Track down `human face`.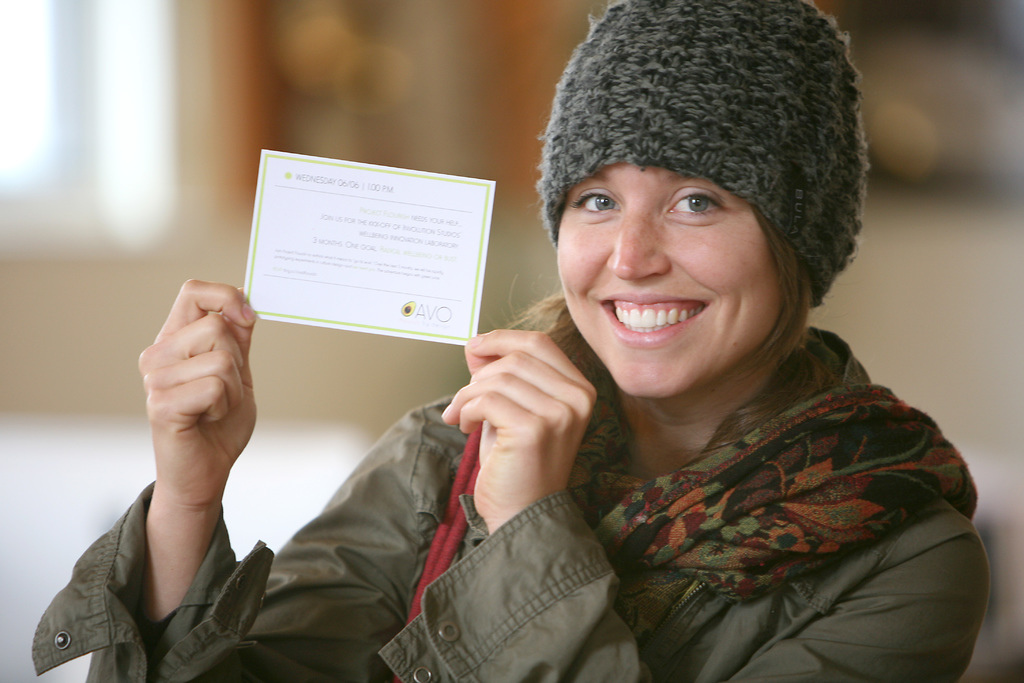
Tracked to [554, 157, 772, 399].
